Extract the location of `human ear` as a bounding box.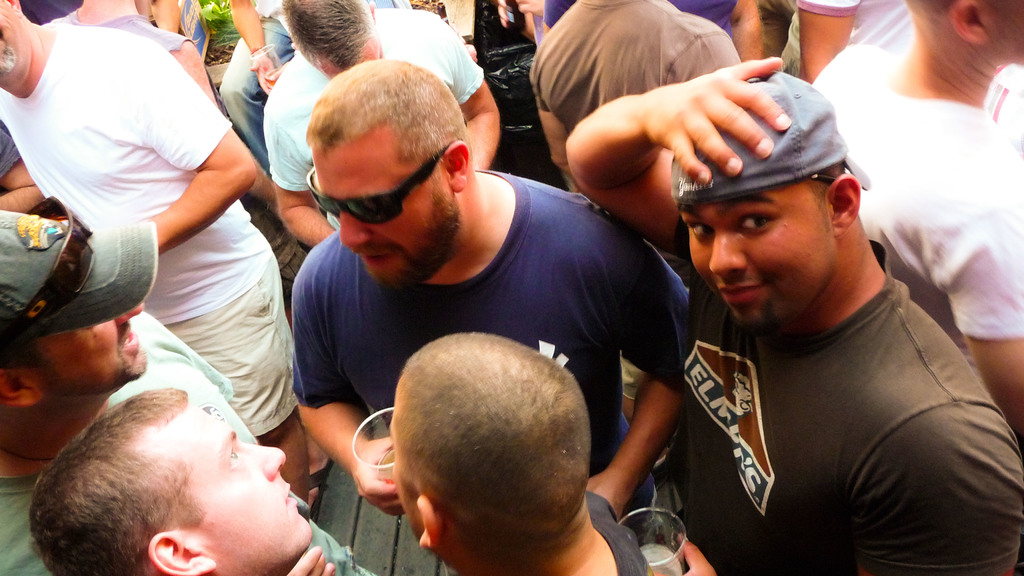
crop(147, 527, 219, 575).
